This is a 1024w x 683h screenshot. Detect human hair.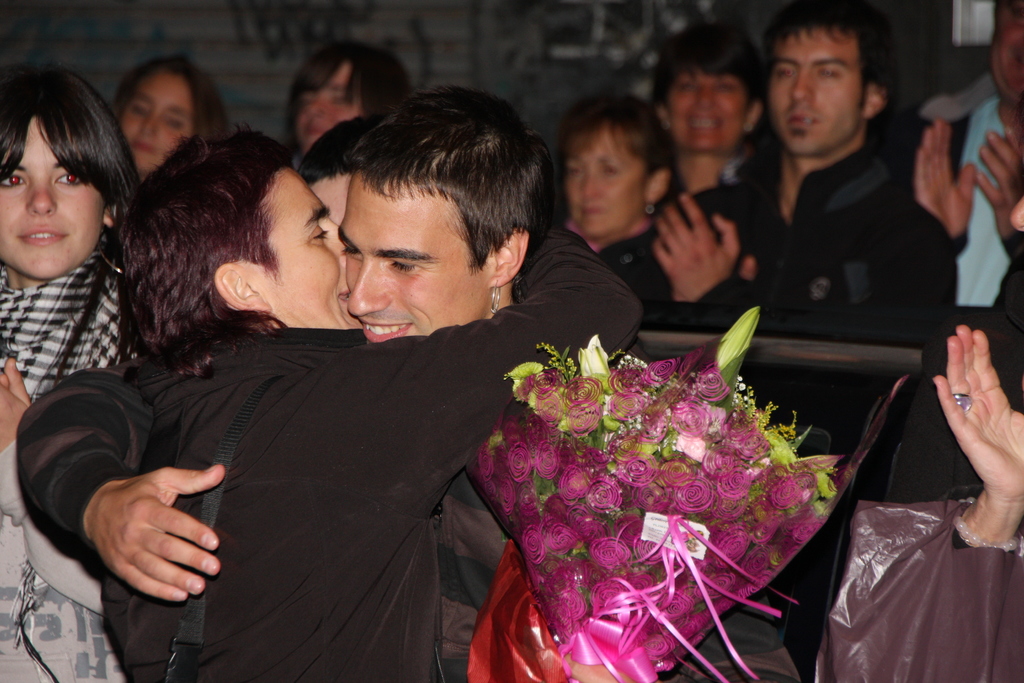
(left=106, top=54, right=232, bottom=138).
